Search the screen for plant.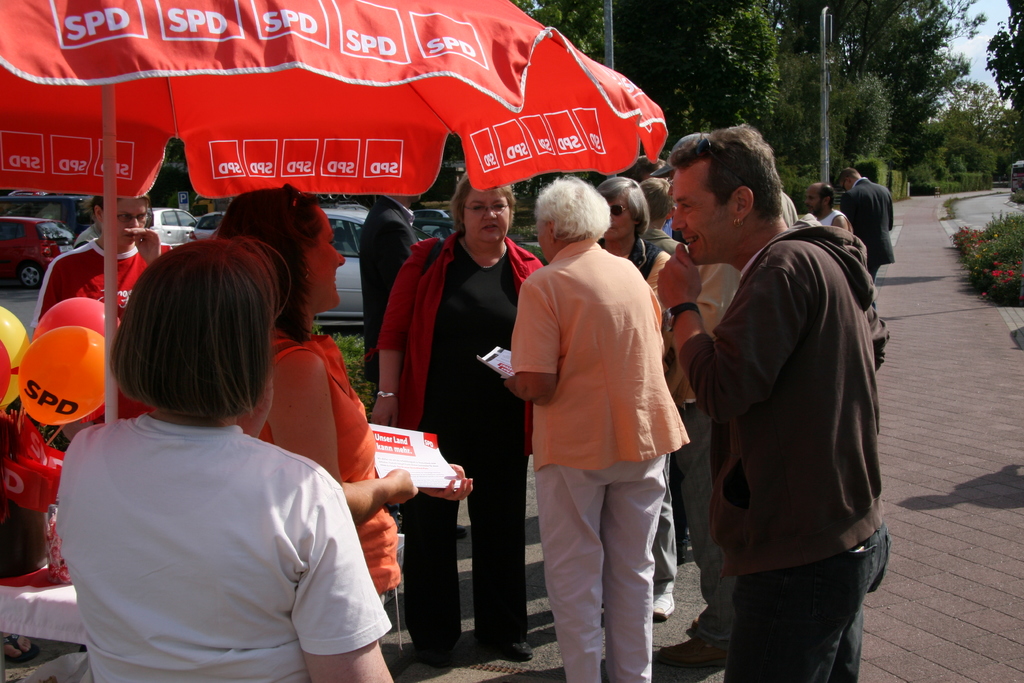
Found at bbox=[1009, 183, 1023, 203].
